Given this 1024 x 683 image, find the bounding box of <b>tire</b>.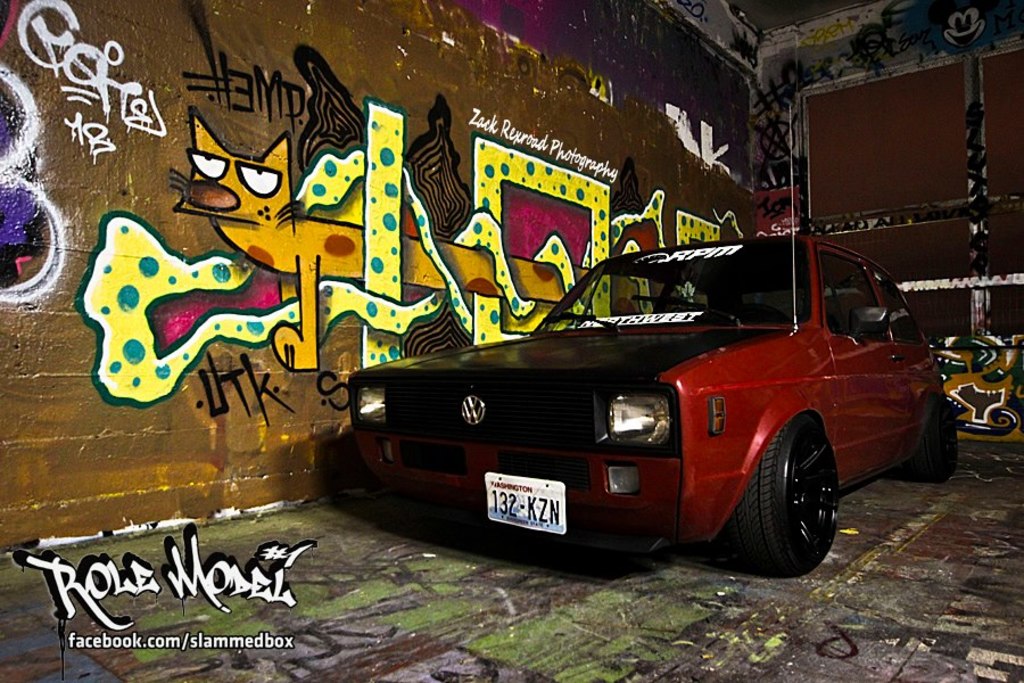
{"x1": 905, "y1": 402, "x2": 957, "y2": 479}.
